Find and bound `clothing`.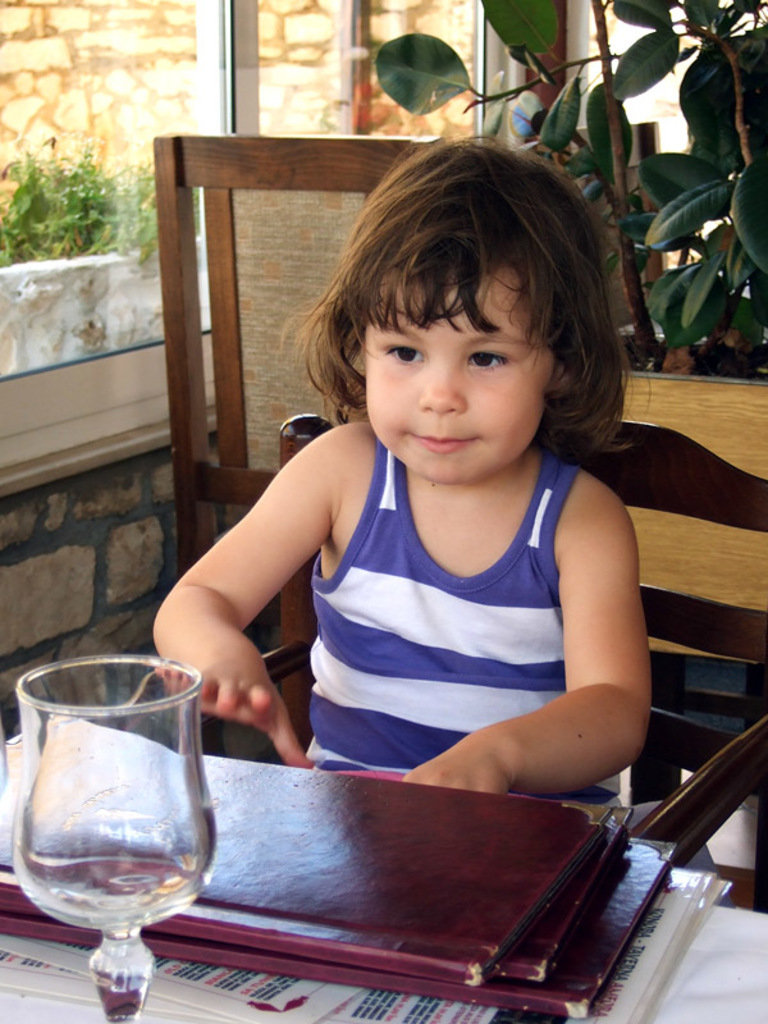
Bound: pyautogui.locateOnScreen(219, 392, 664, 797).
